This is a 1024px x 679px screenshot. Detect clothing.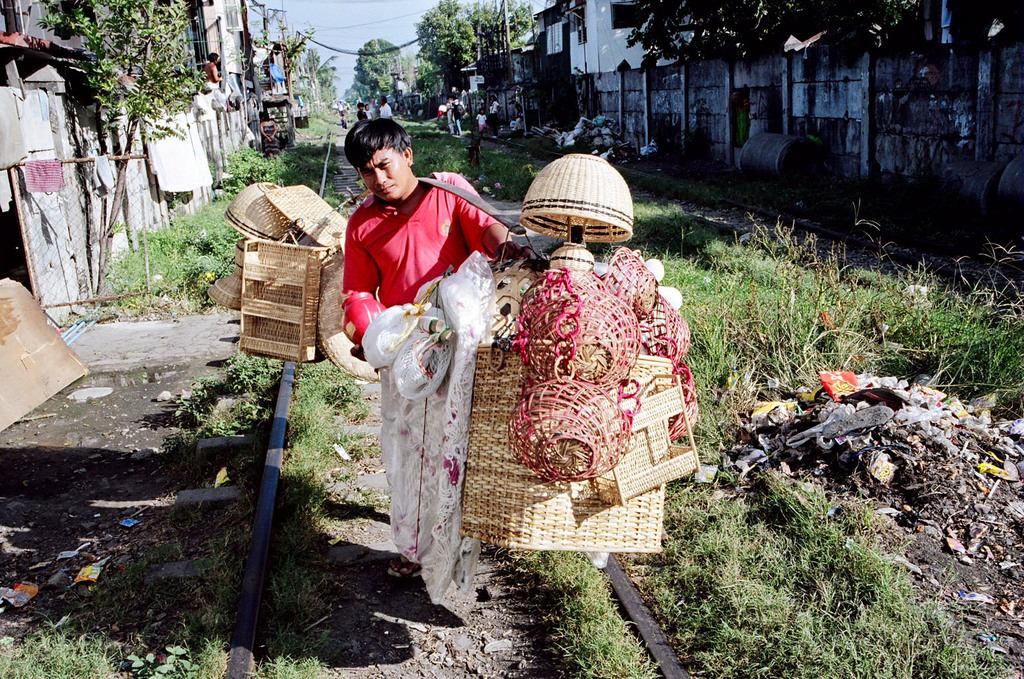
x1=355, y1=105, x2=367, y2=121.
